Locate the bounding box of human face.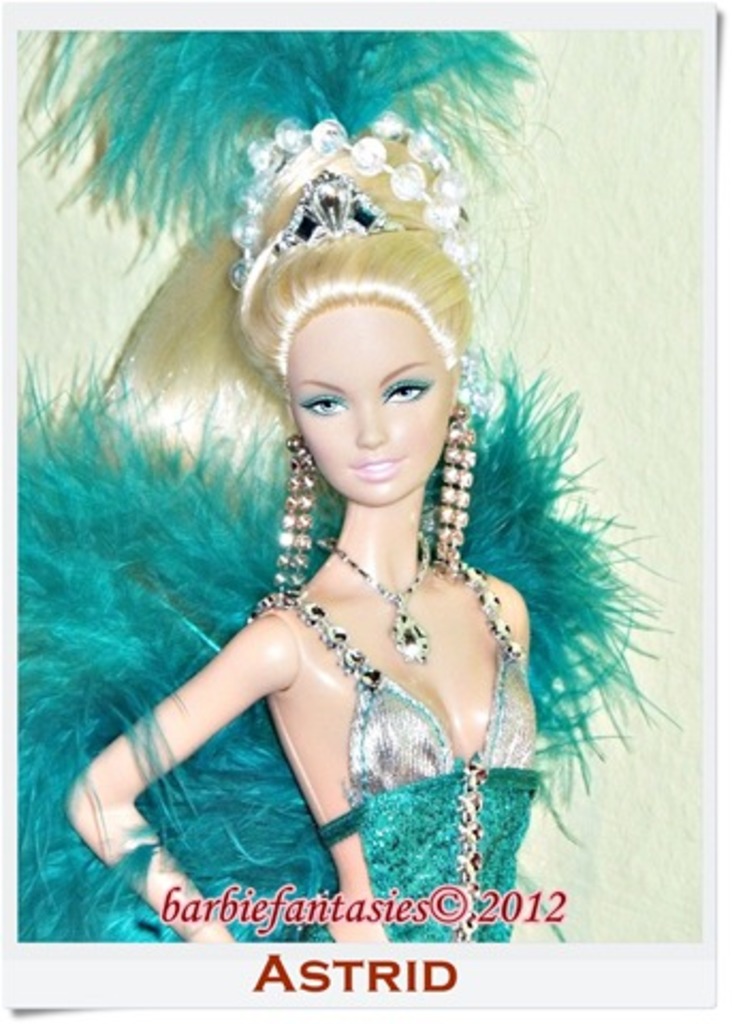
Bounding box: (x1=284, y1=297, x2=450, y2=510).
